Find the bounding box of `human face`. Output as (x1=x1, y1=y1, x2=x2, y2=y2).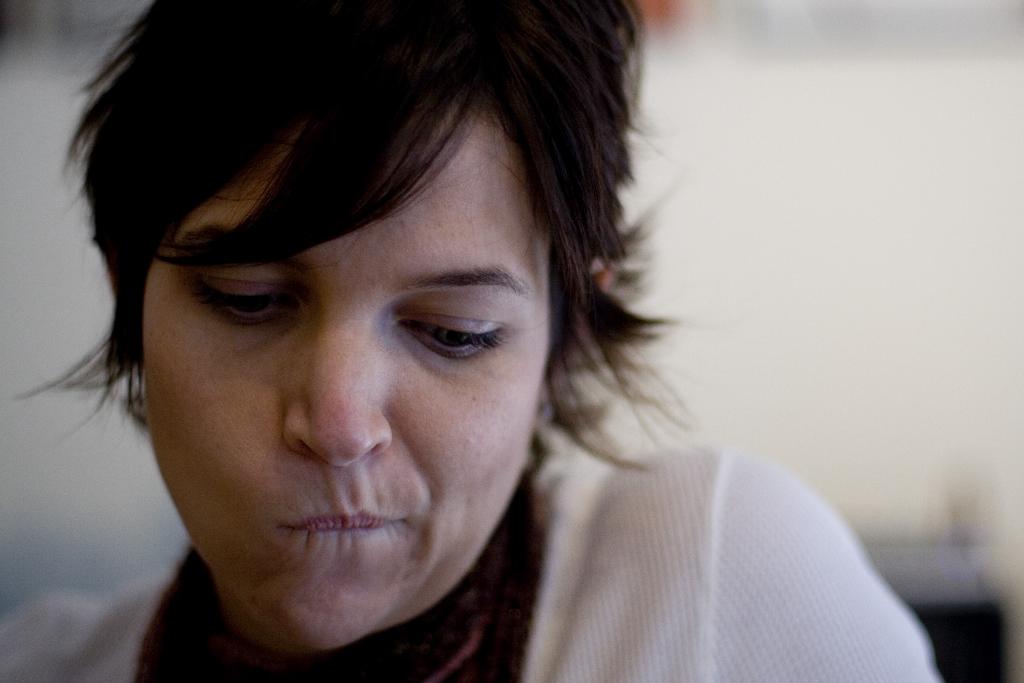
(x1=145, y1=106, x2=552, y2=657).
